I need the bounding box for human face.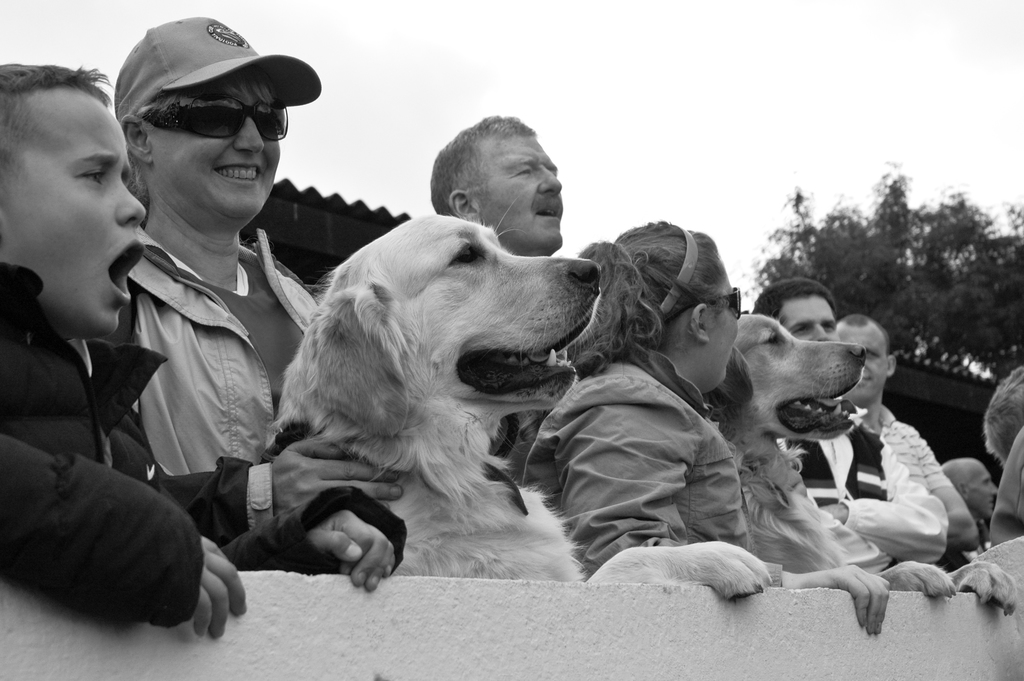
Here it is: pyautogui.locateOnScreen(778, 294, 838, 340).
